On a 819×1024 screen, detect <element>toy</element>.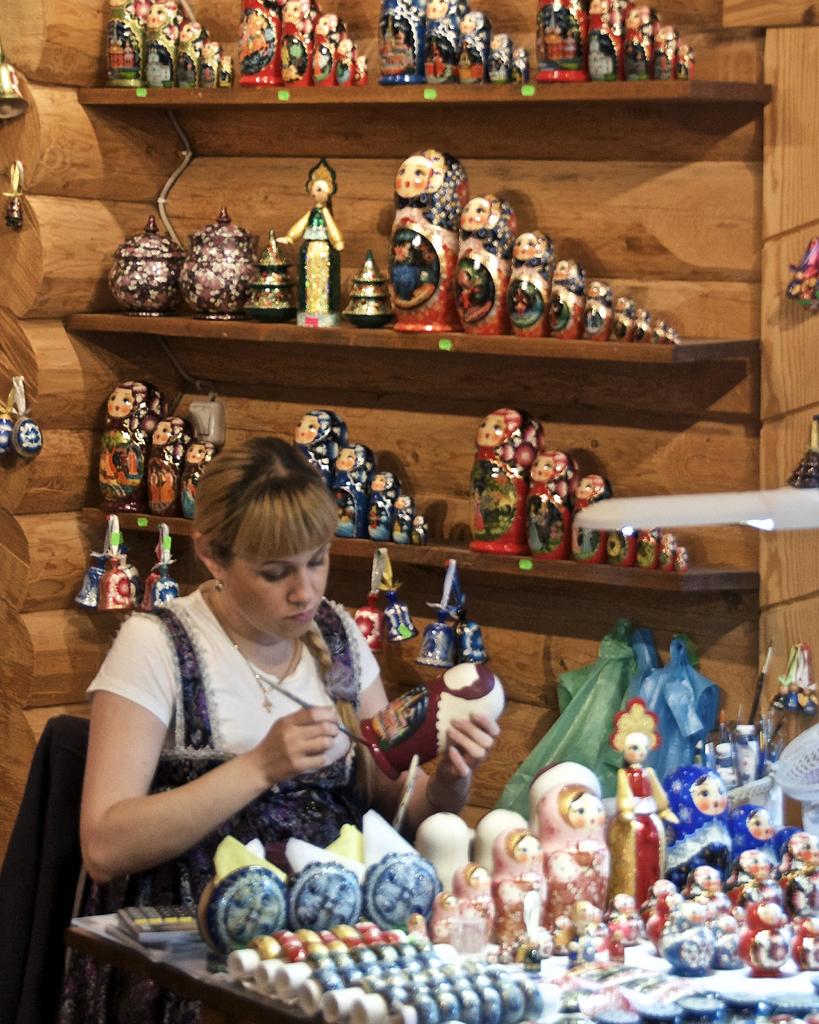
{"left": 736, "top": 895, "right": 800, "bottom": 975}.
